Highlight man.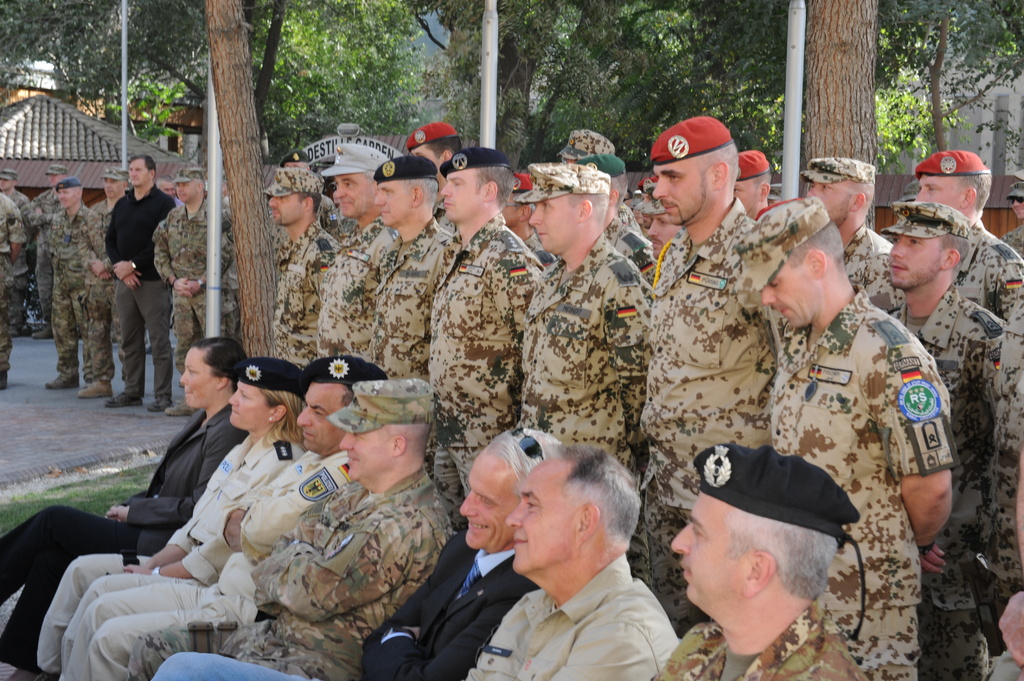
Highlighted region: region(646, 440, 860, 680).
